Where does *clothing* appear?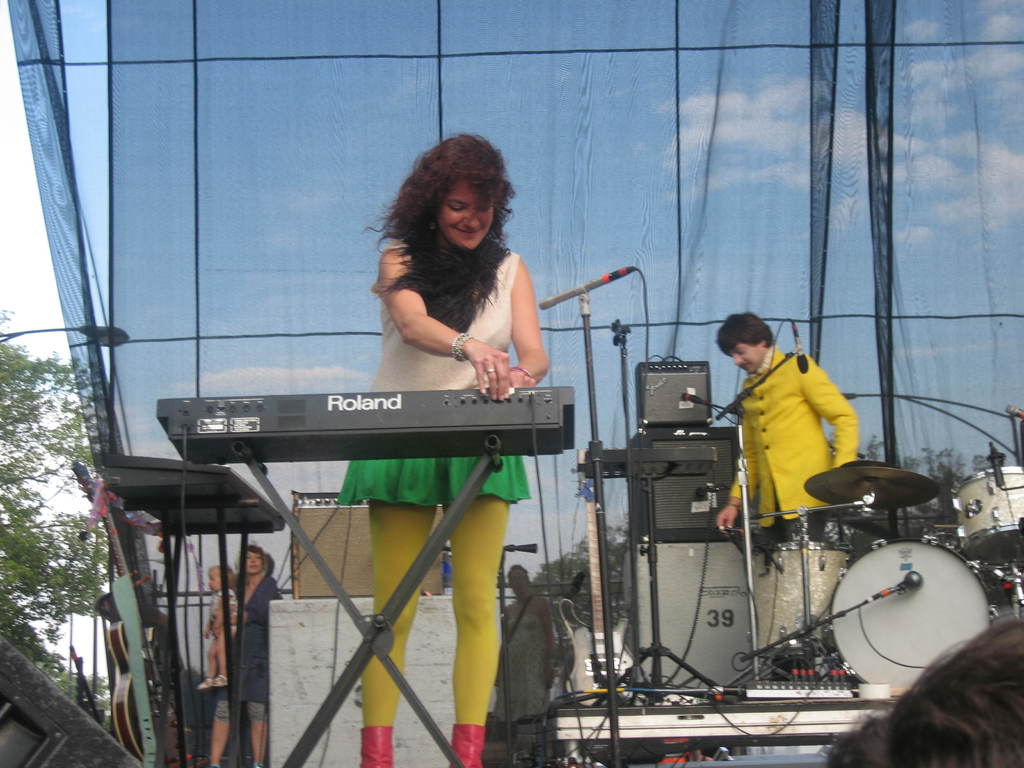
Appears at 204:572:281:712.
